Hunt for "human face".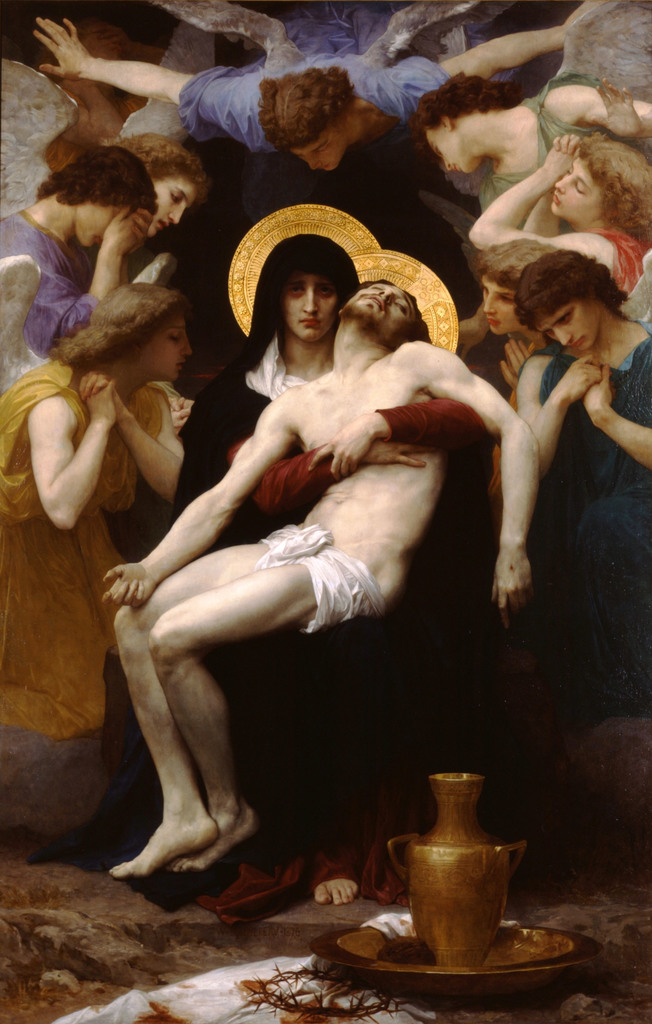
Hunted down at 420,124,476,173.
